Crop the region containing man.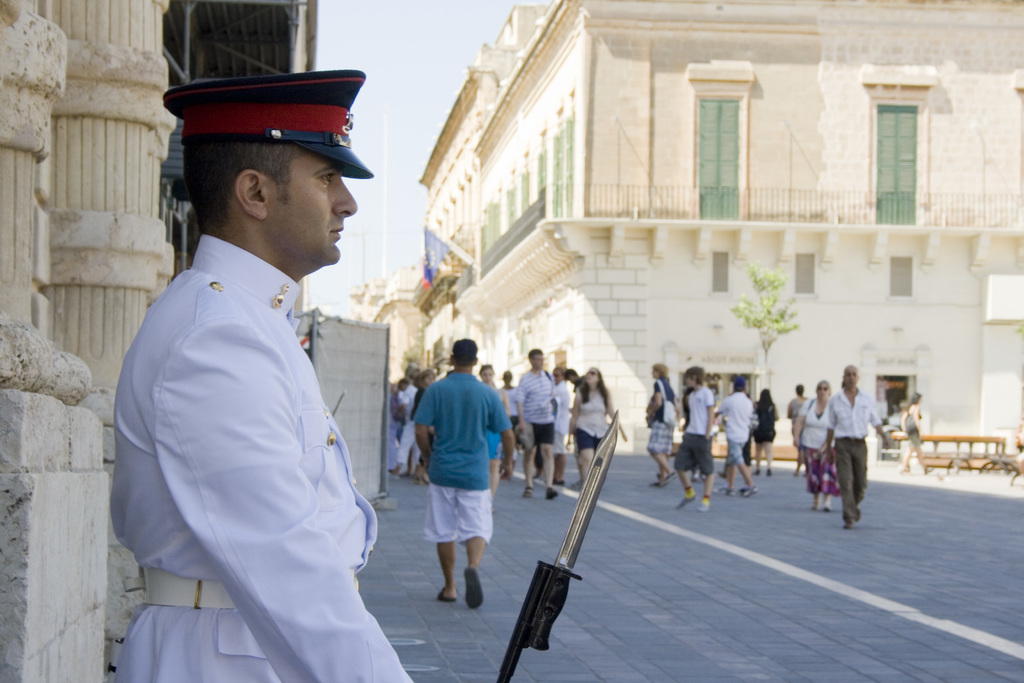
Crop region: bbox(499, 374, 525, 481).
